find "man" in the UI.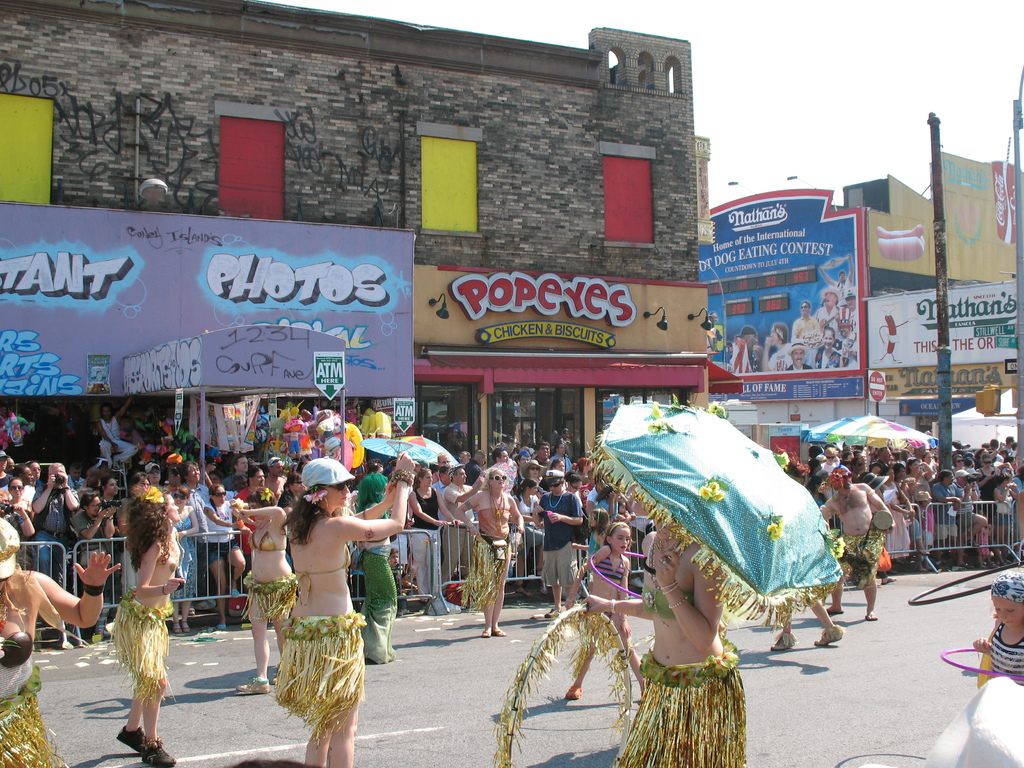
UI element at region(442, 463, 487, 586).
